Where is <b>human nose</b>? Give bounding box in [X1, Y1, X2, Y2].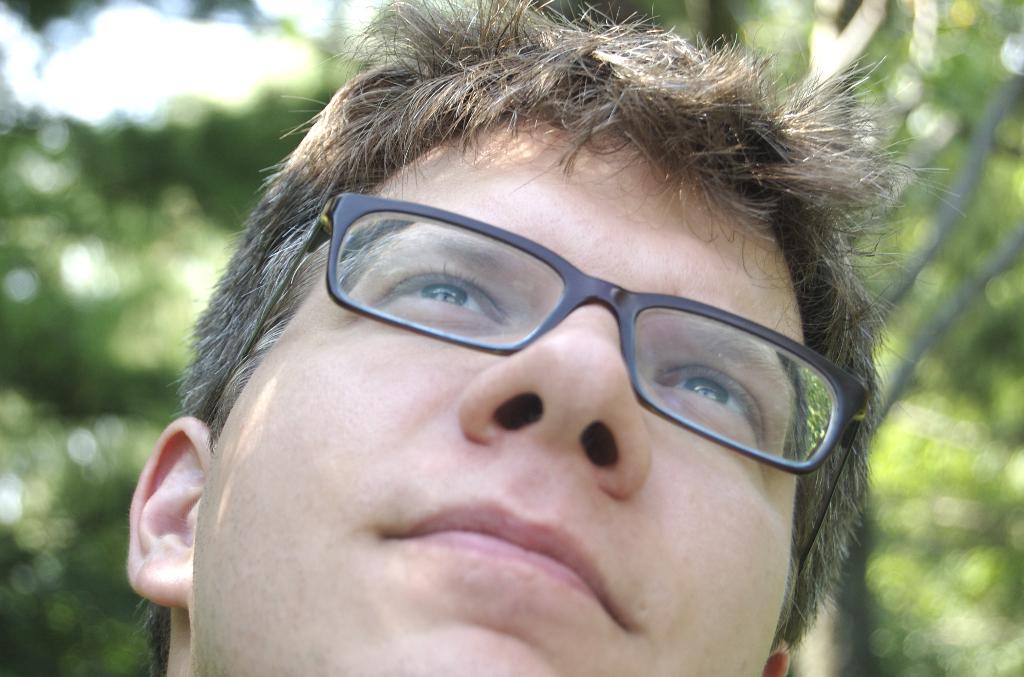
[452, 280, 655, 505].
